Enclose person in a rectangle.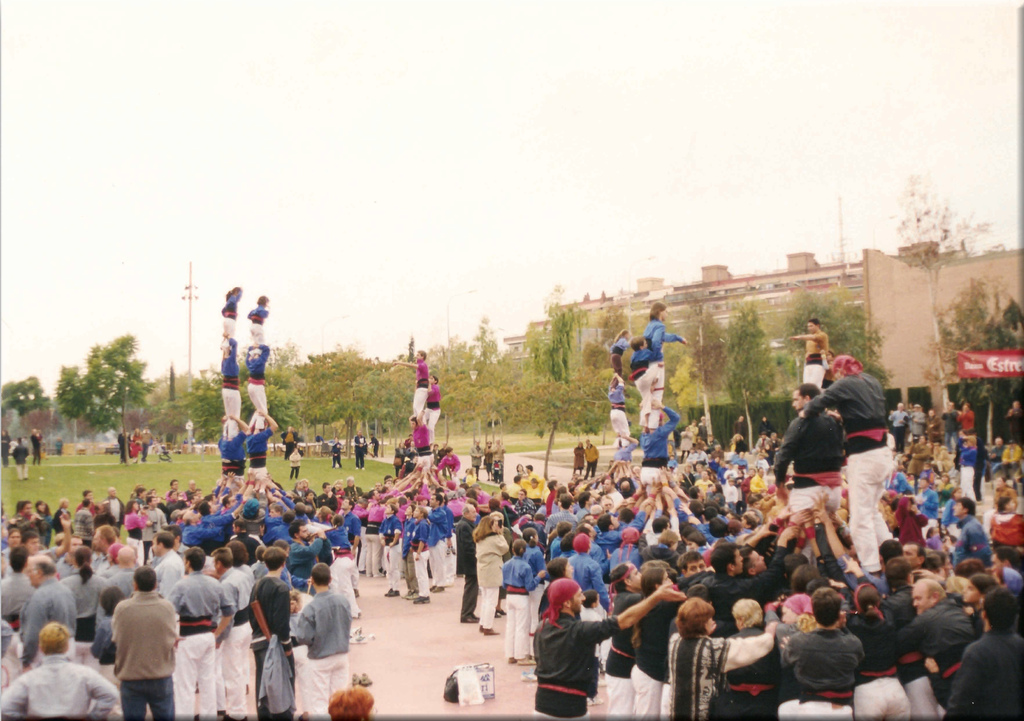
detection(287, 449, 303, 478).
